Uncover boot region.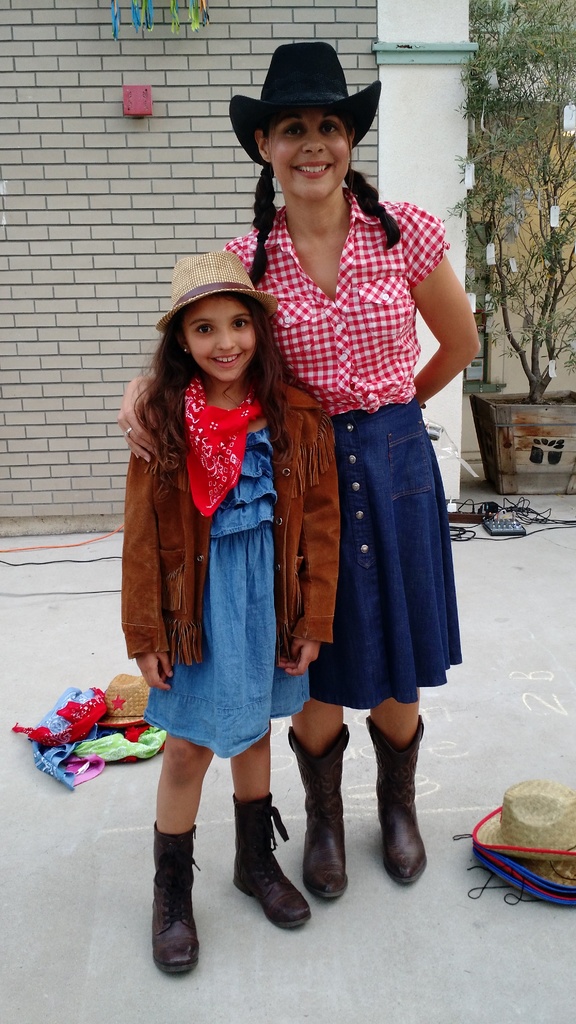
Uncovered: left=144, top=817, right=219, bottom=987.
